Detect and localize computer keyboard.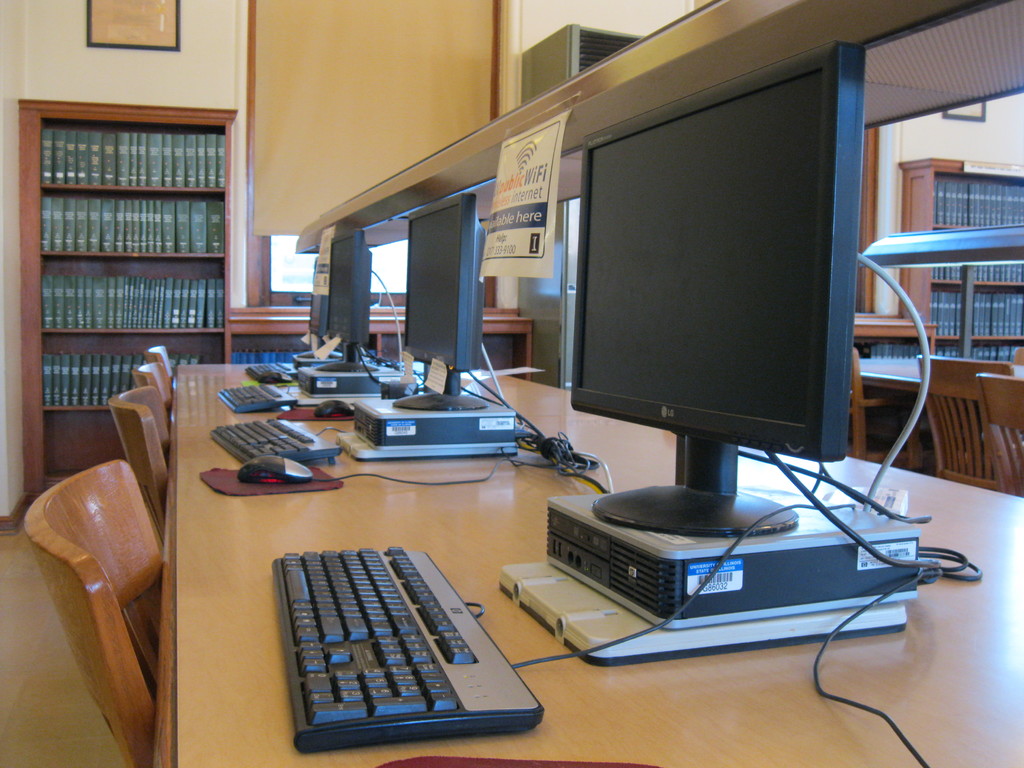
Localized at bbox(206, 415, 349, 465).
